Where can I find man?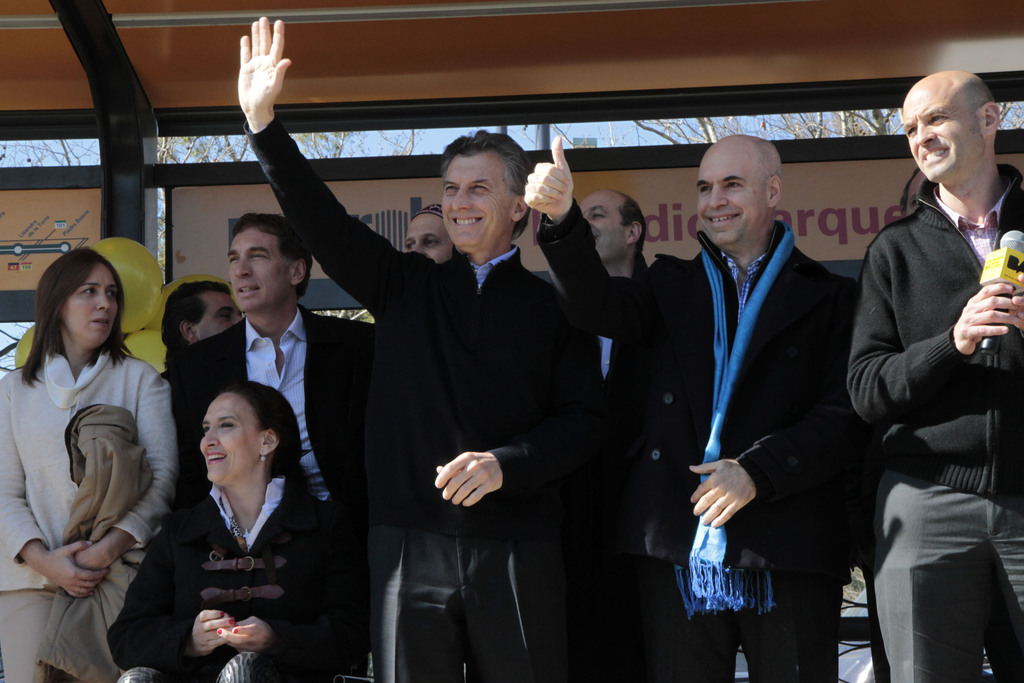
You can find it at l=238, t=12, r=601, b=682.
